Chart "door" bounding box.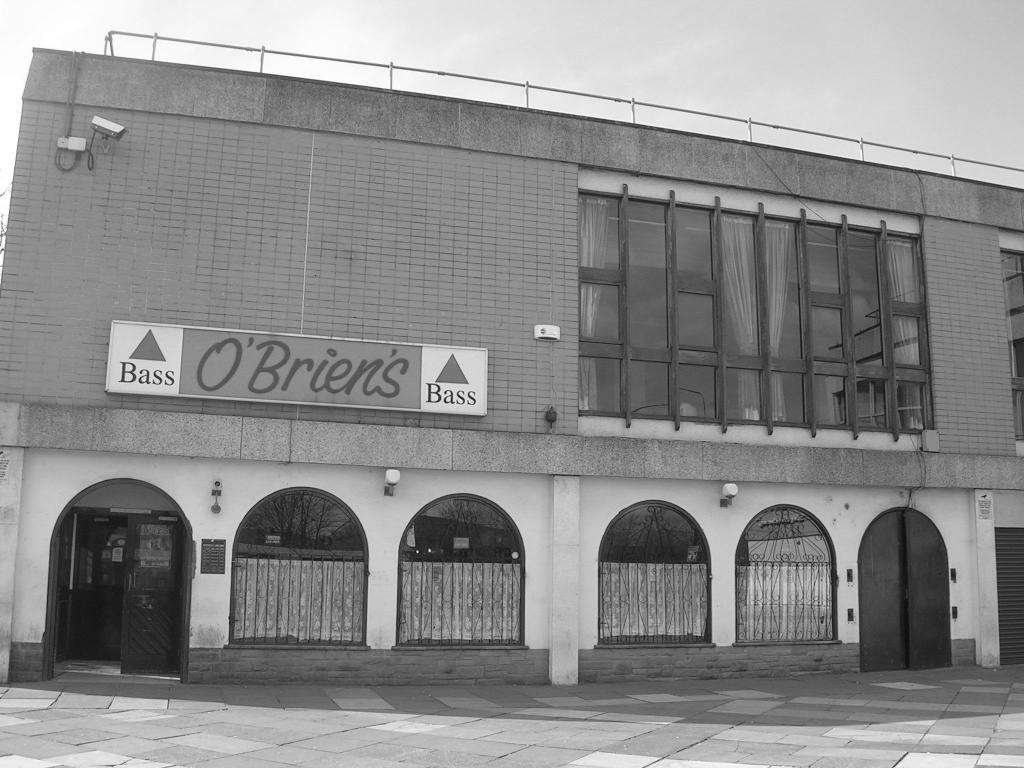
Charted: [x1=53, y1=515, x2=182, y2=680].
